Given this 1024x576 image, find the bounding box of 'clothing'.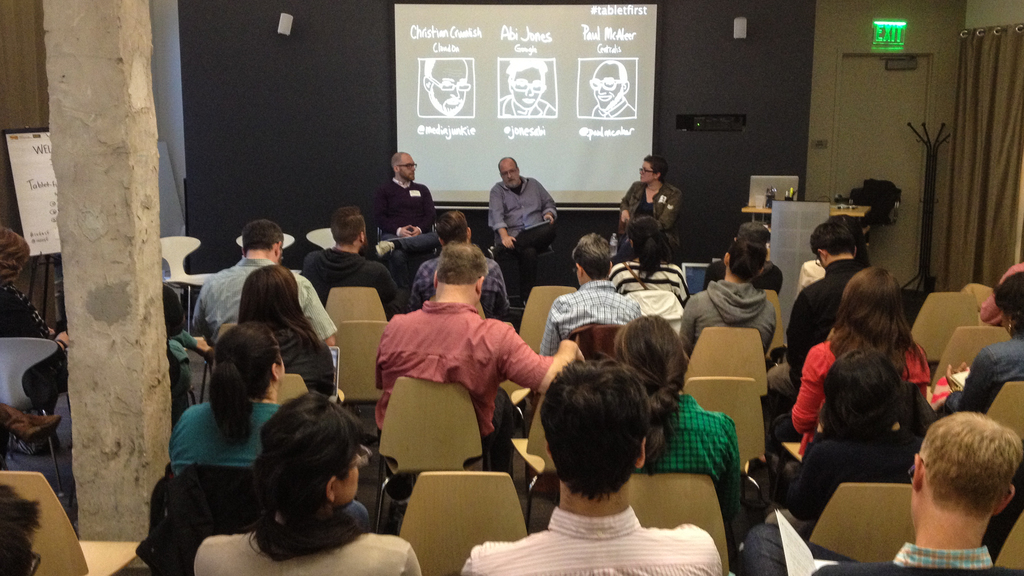
{"left": 794, "top": 332, "right": 936, "bottom": 437}.
